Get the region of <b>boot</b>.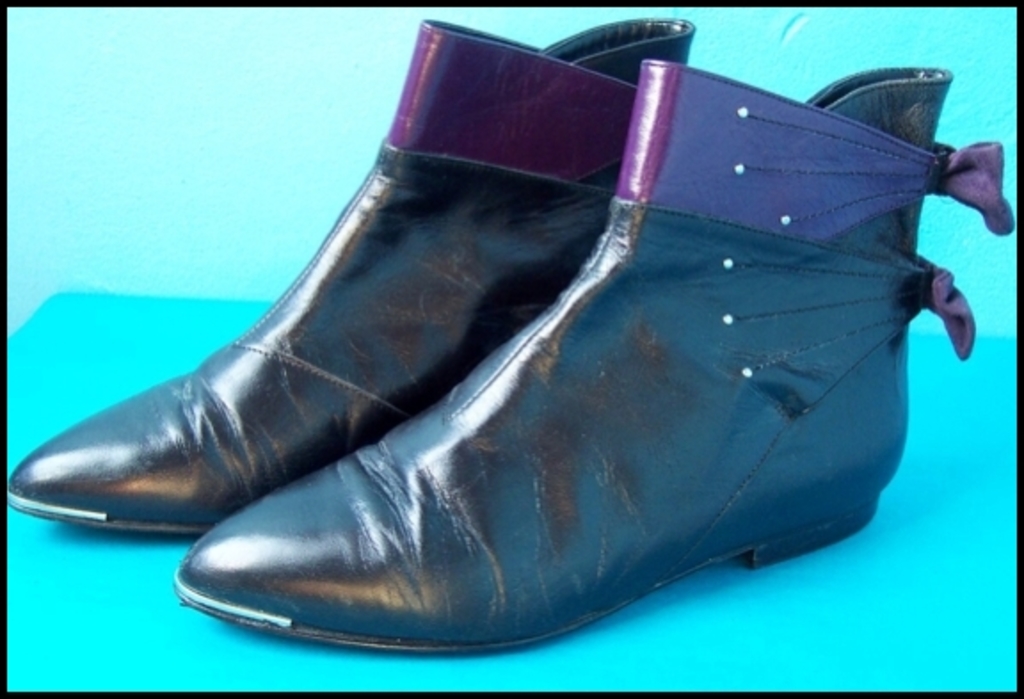
crop(176, 60, 1013, 651).
